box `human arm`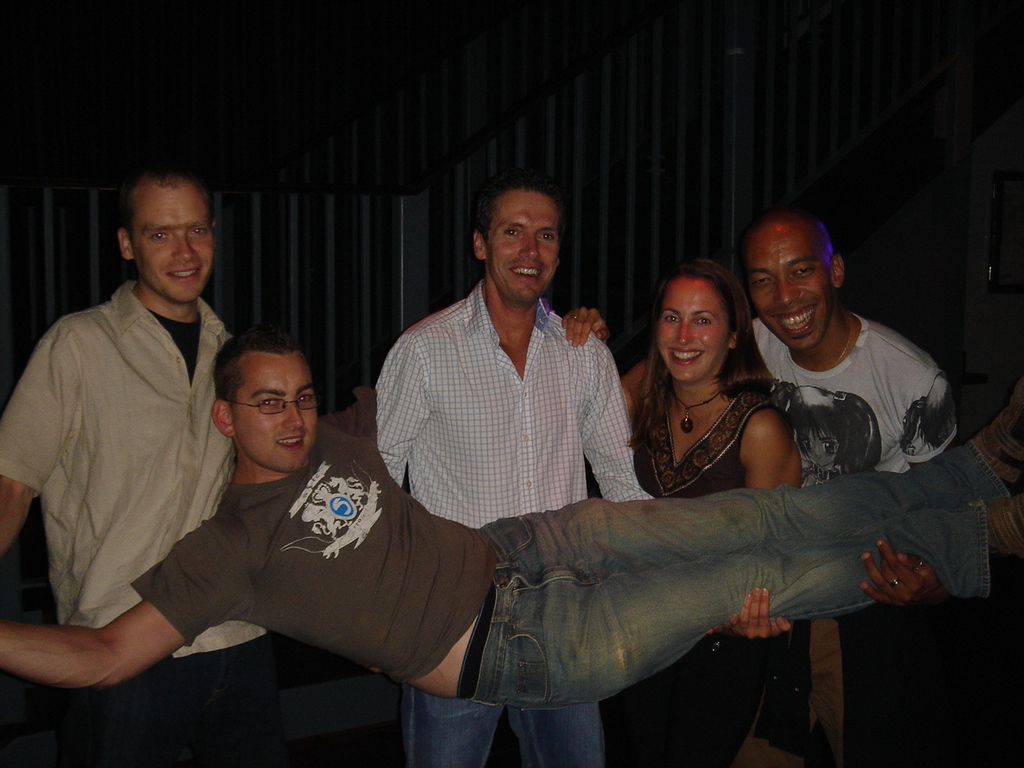
detection(597, 358, 659, 422)
